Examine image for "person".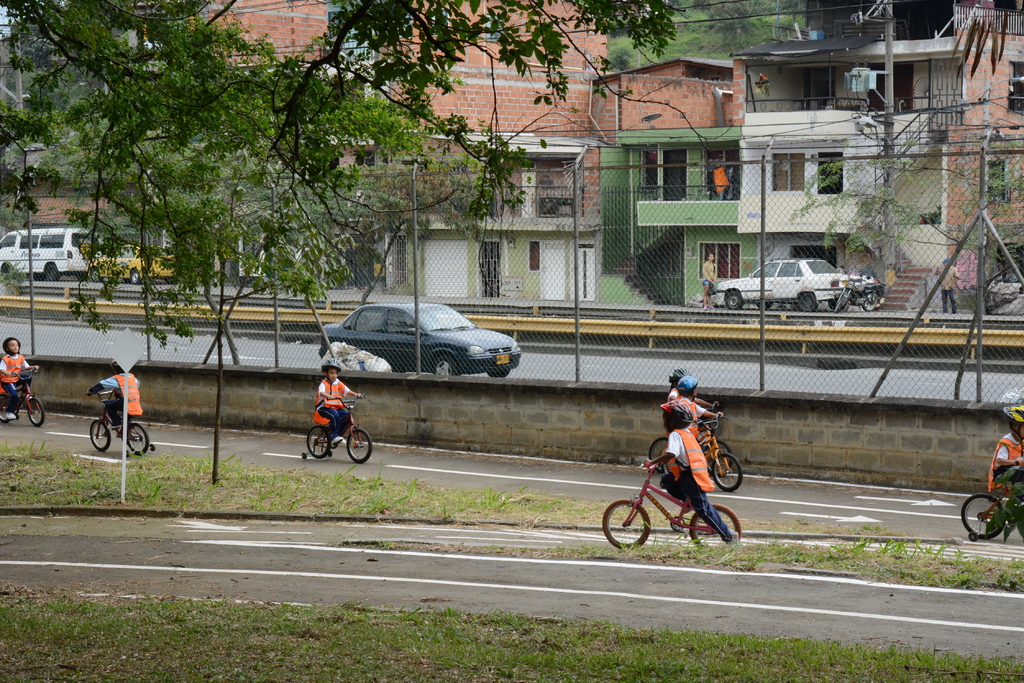
Examination result: select_region(0, 335, 34, 420).
